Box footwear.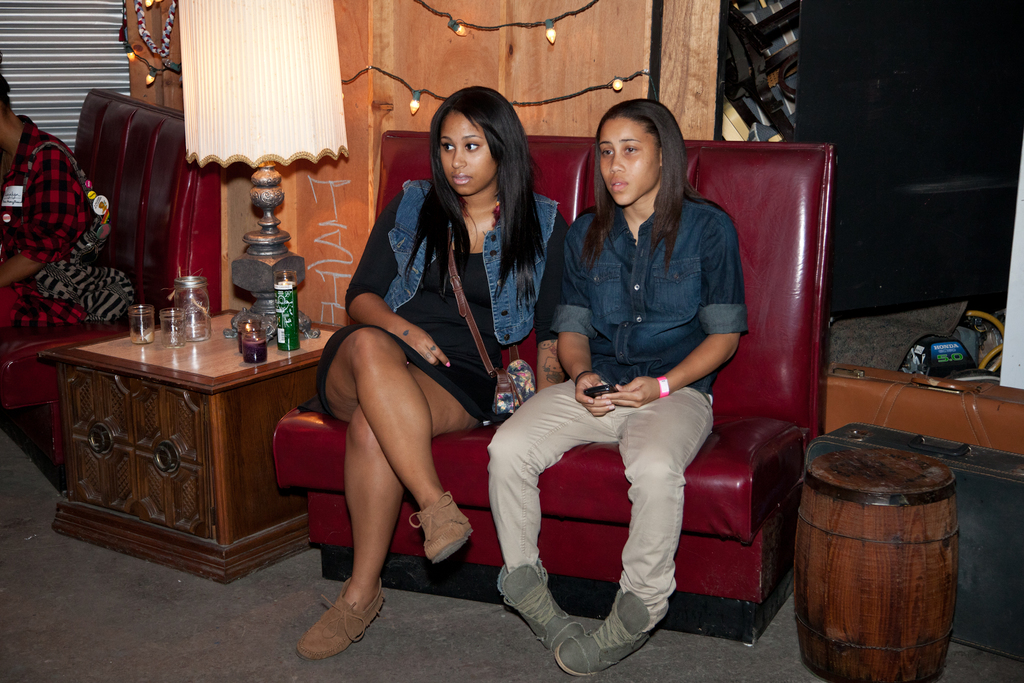
410:491:481:570.
